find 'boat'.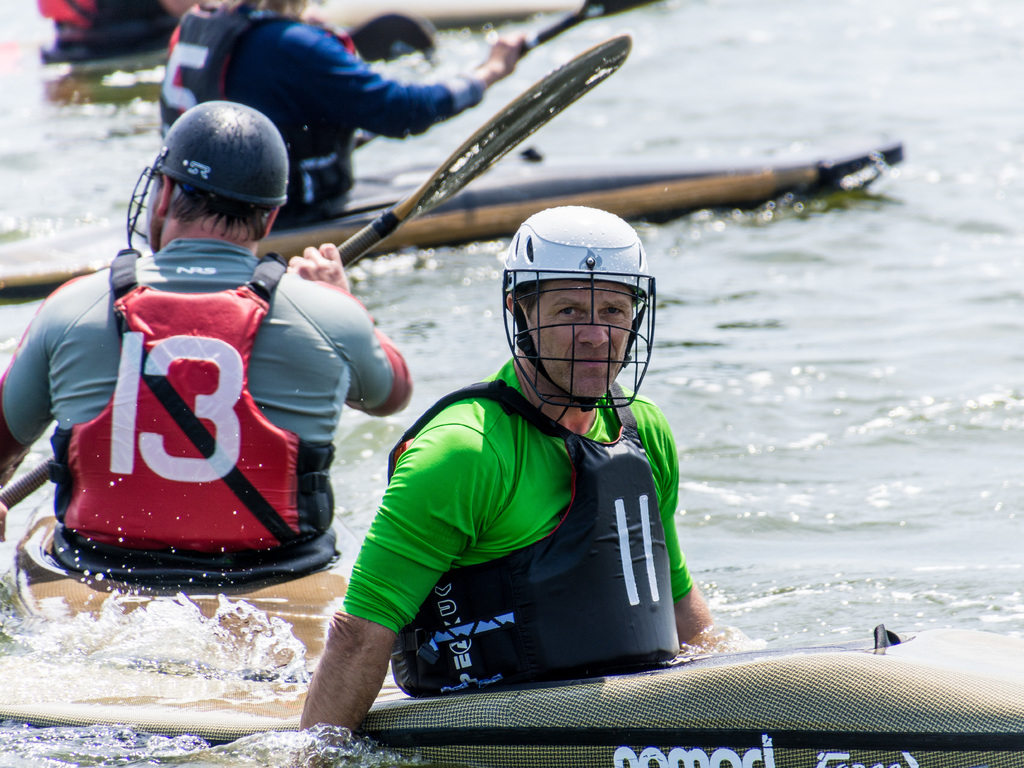
locate(435, 459, 1023, 767).
